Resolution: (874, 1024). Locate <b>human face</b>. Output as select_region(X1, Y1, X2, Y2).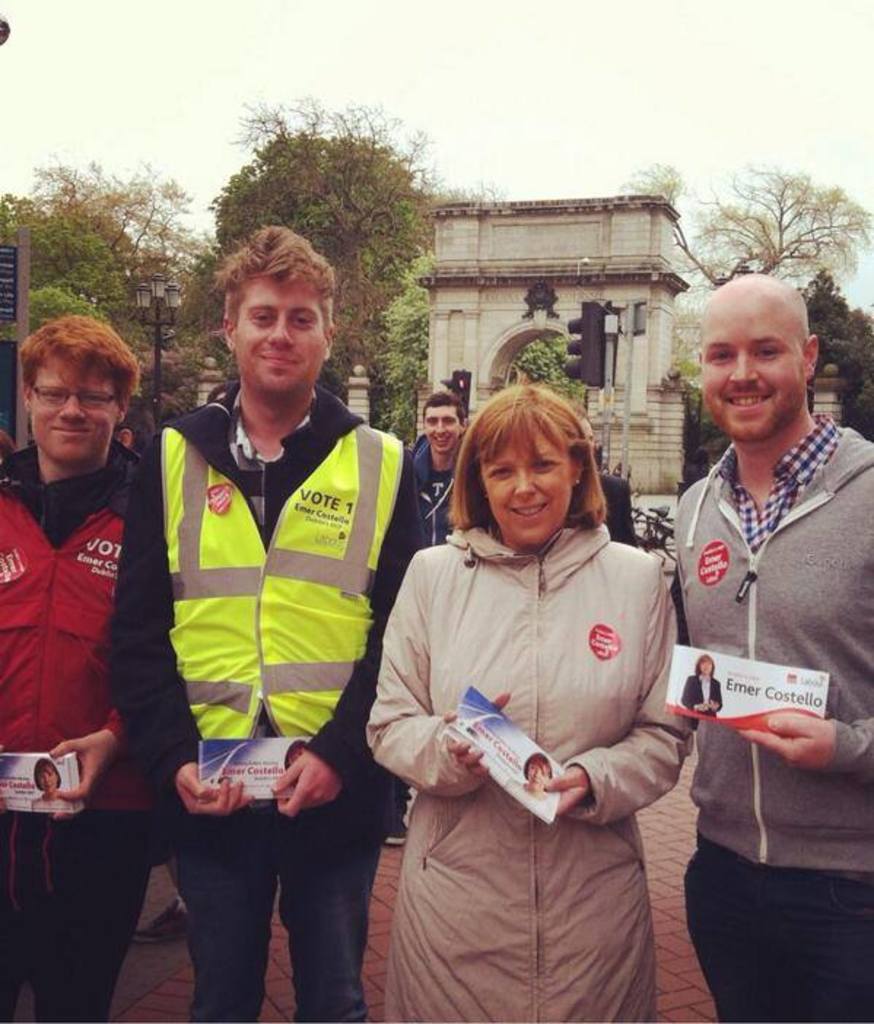
select_region(31, 362, 109, 459).
